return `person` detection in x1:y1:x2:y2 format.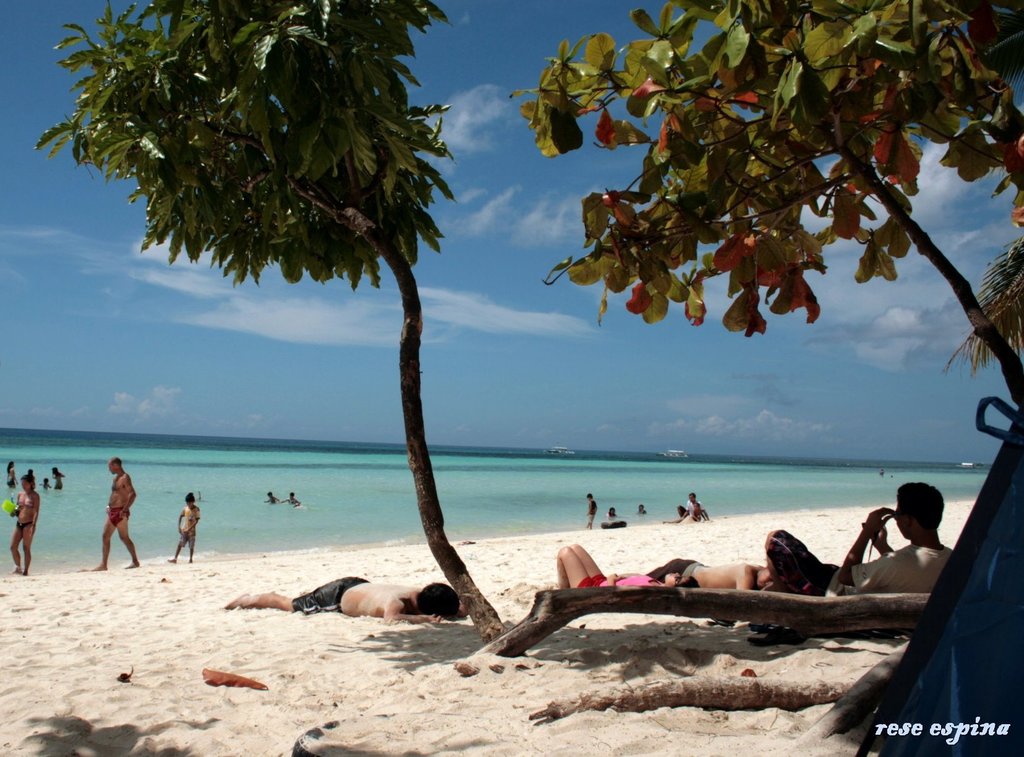
166:492:200:562.
